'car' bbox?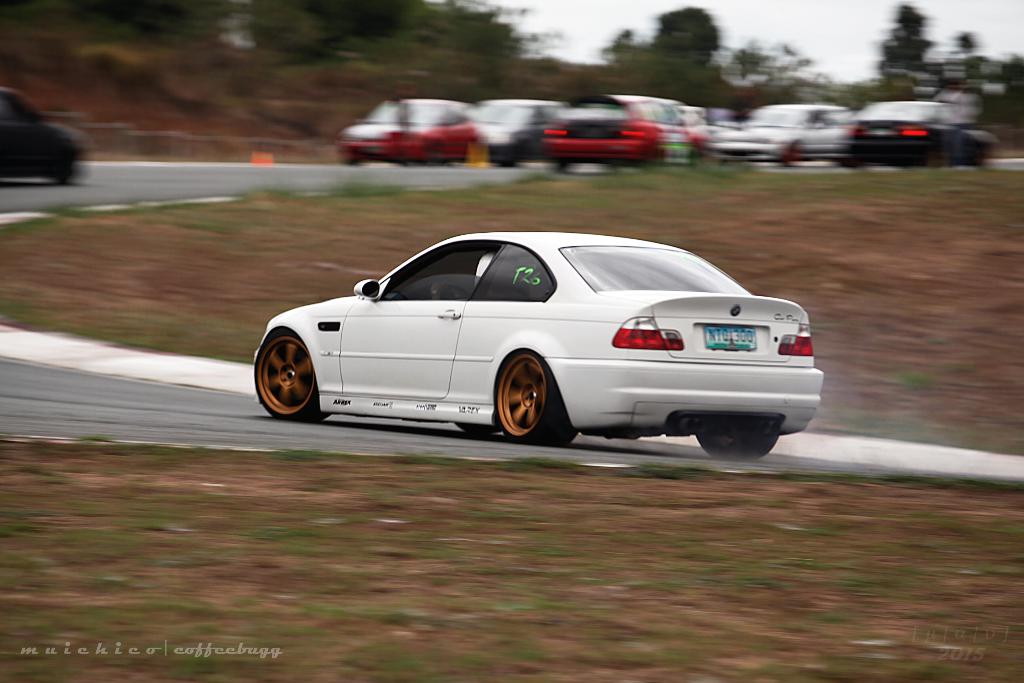
{"x1": 254, "y1": 228, "x2": 824, "y2": 462}
